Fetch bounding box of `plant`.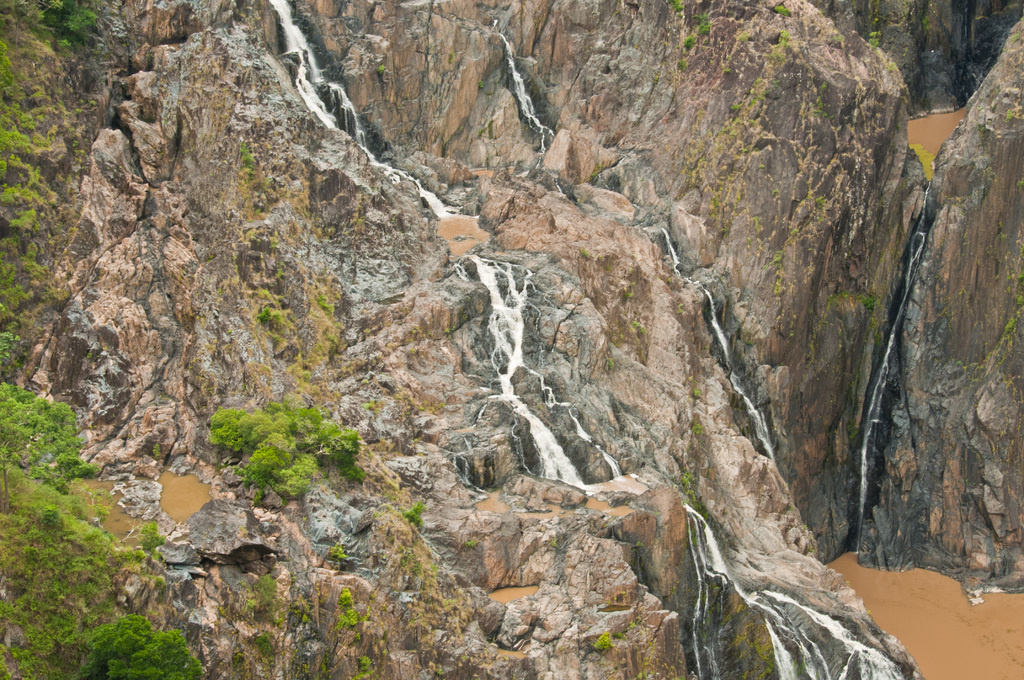
Bbox: 588,160,606,185.
